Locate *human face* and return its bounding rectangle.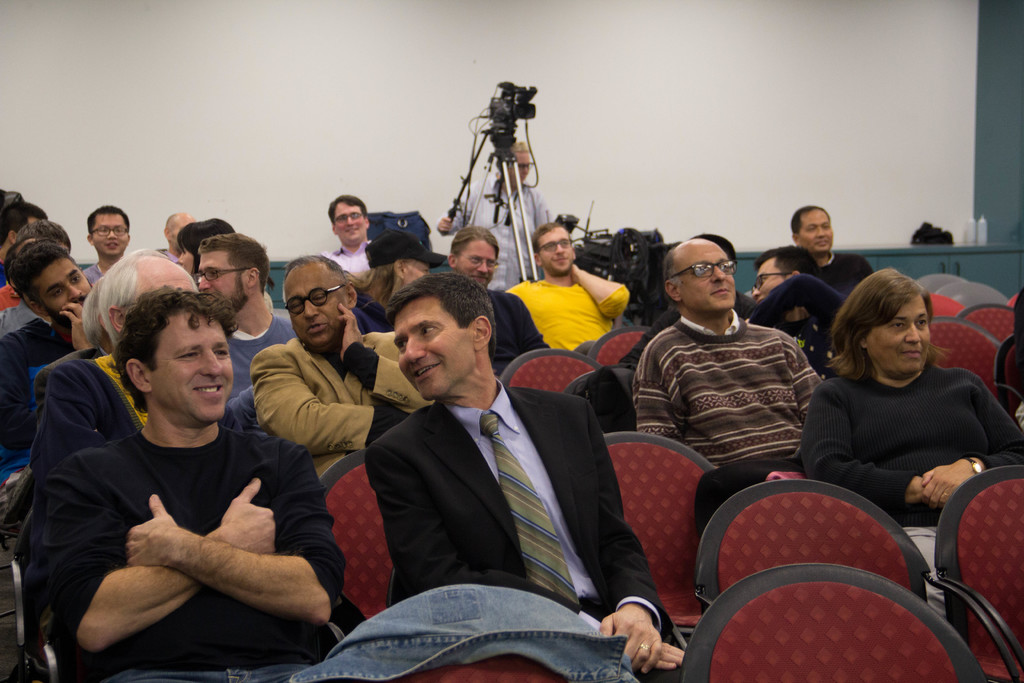
left=90, top=211, right=125, bottom=254.
